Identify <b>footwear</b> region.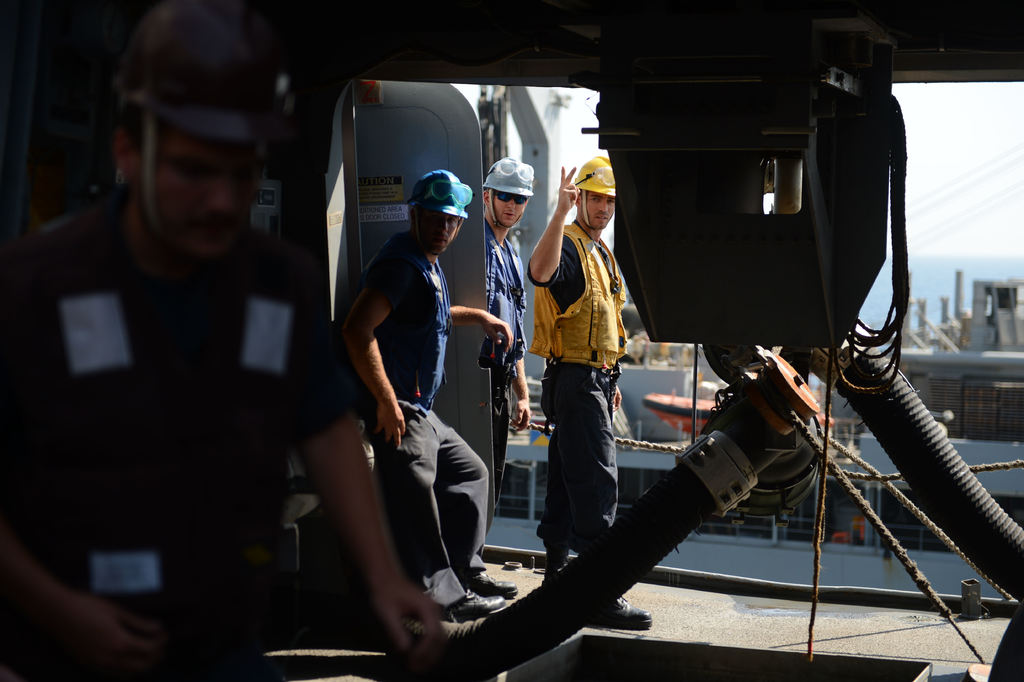
Region: [x1=582, y1=593, x2=653, y2=629].
